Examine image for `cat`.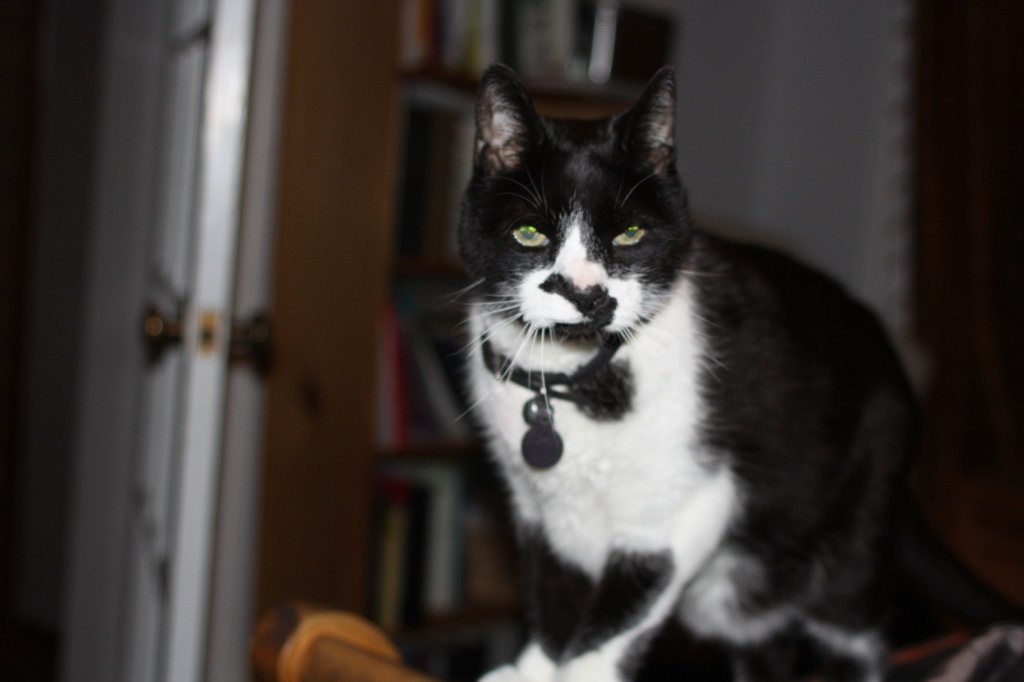
Examination result: <box>439,60,918,681</box>.
